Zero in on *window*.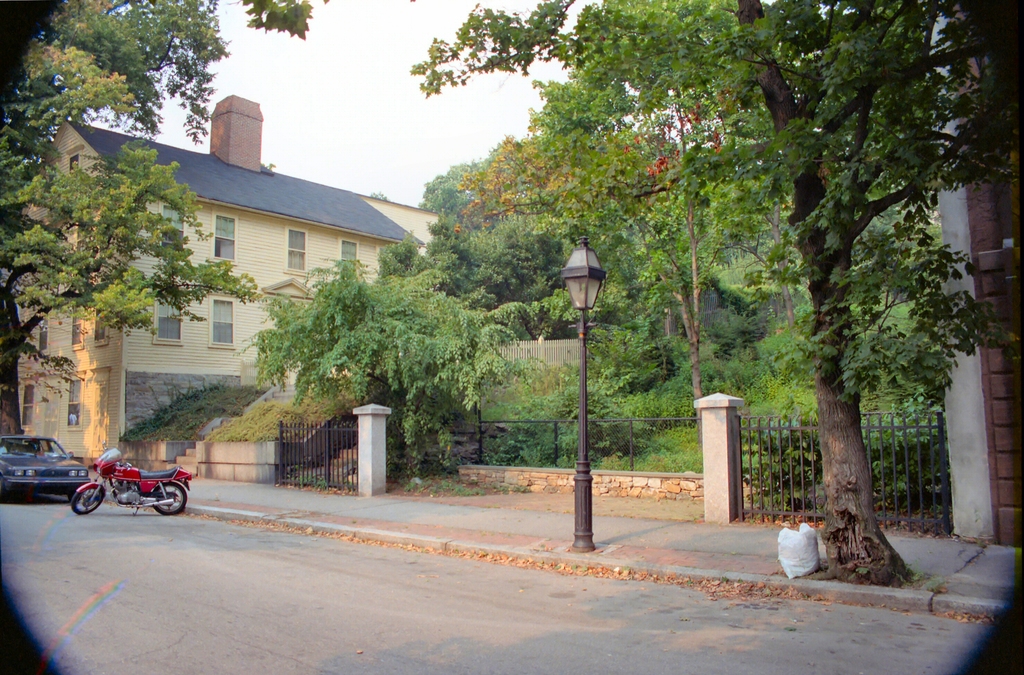
Zeroed in: [95, 305, 105, 342].
